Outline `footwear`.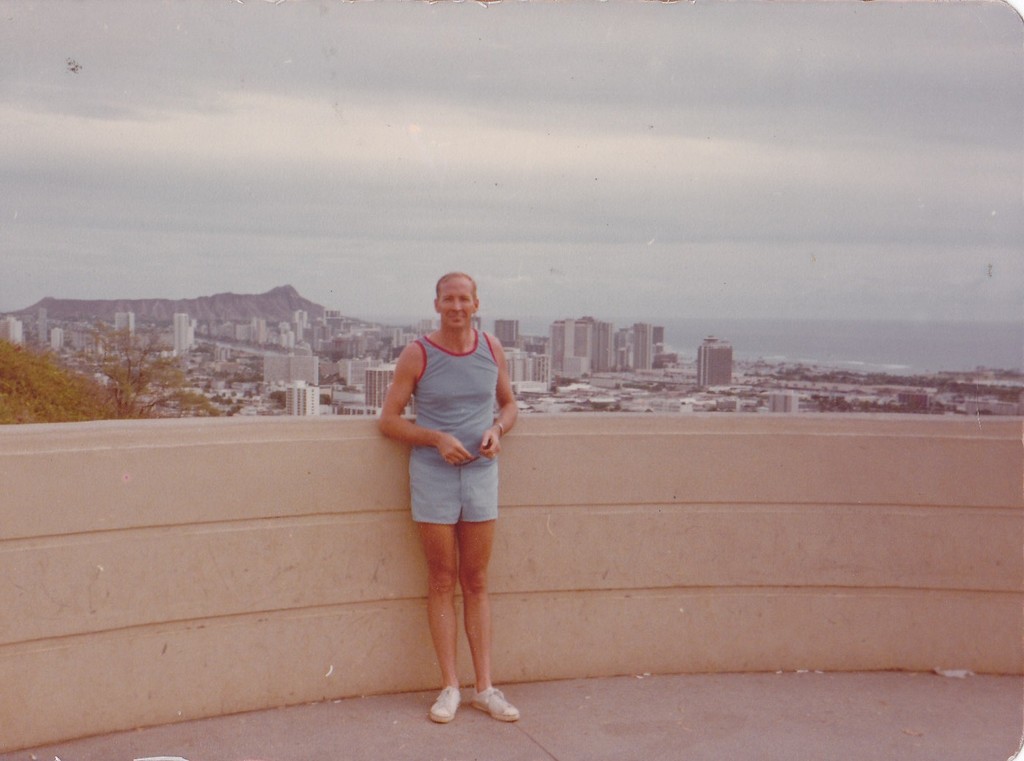
Outline: 468 685 521 726.
